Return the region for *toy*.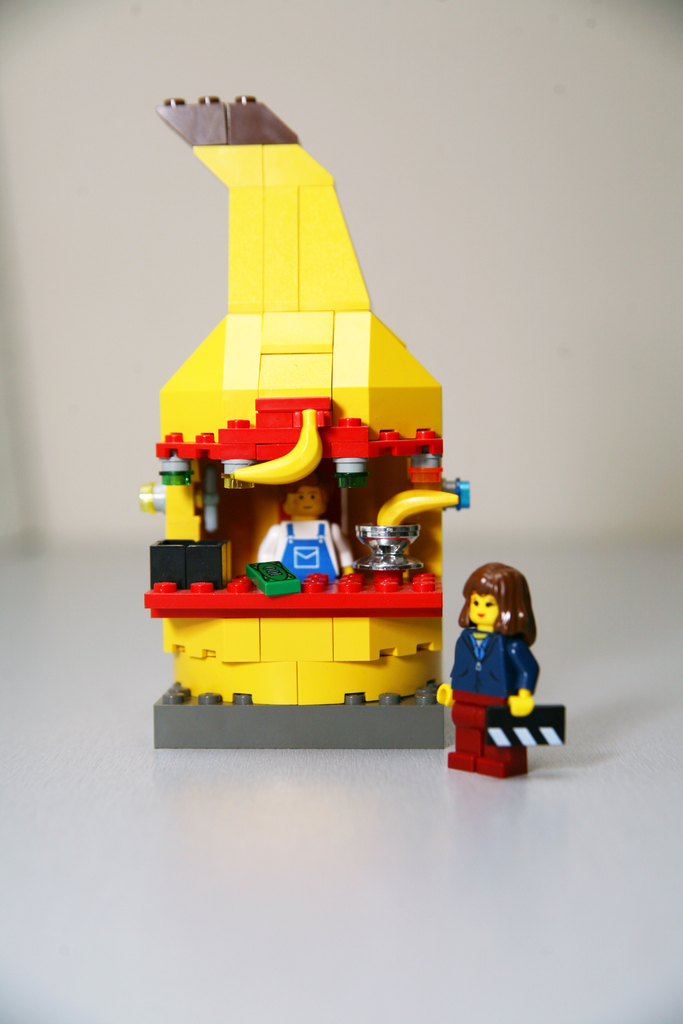
432:557:573:778.
